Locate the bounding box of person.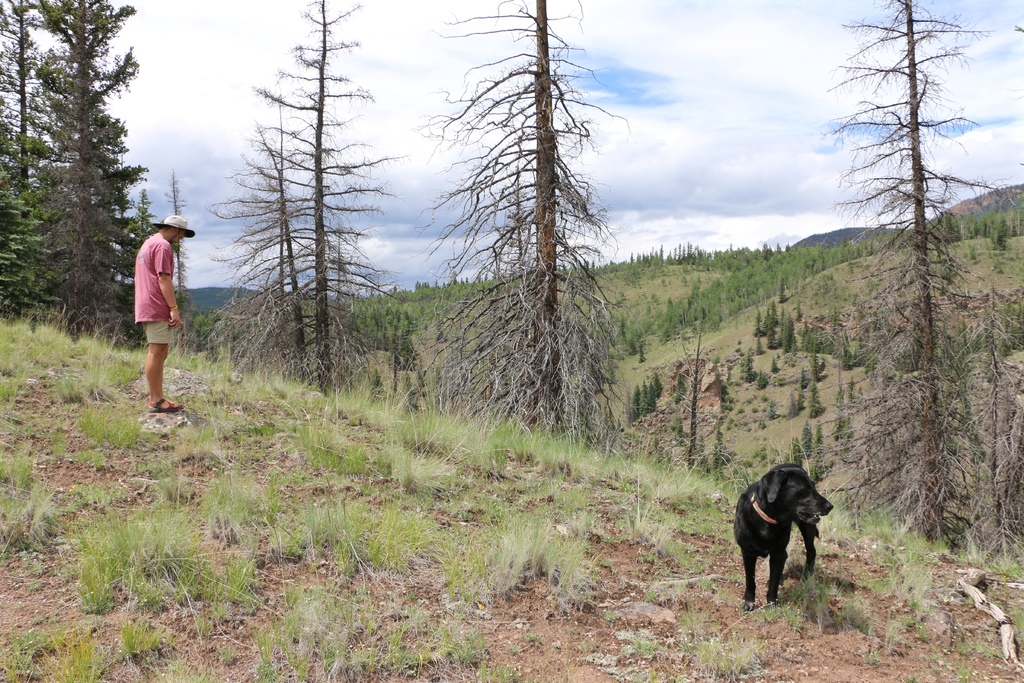
Bounding box: [left=132, top=213, right=192, bottom=416].
